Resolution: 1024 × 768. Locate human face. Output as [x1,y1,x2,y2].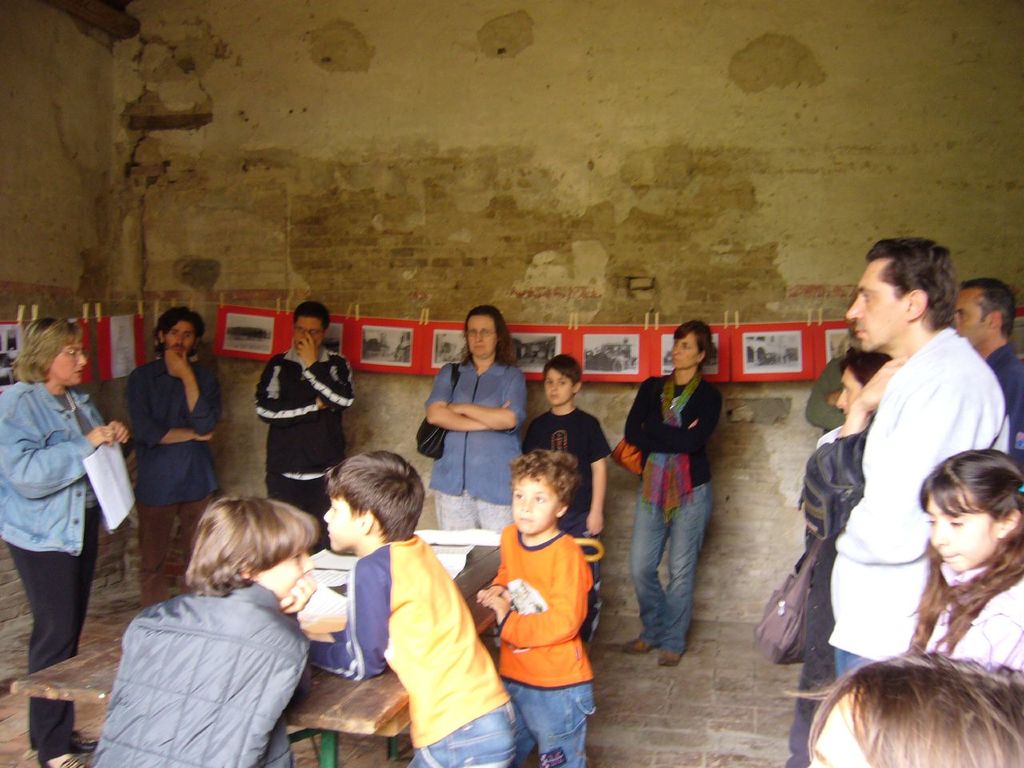
[46,341,87,385].
